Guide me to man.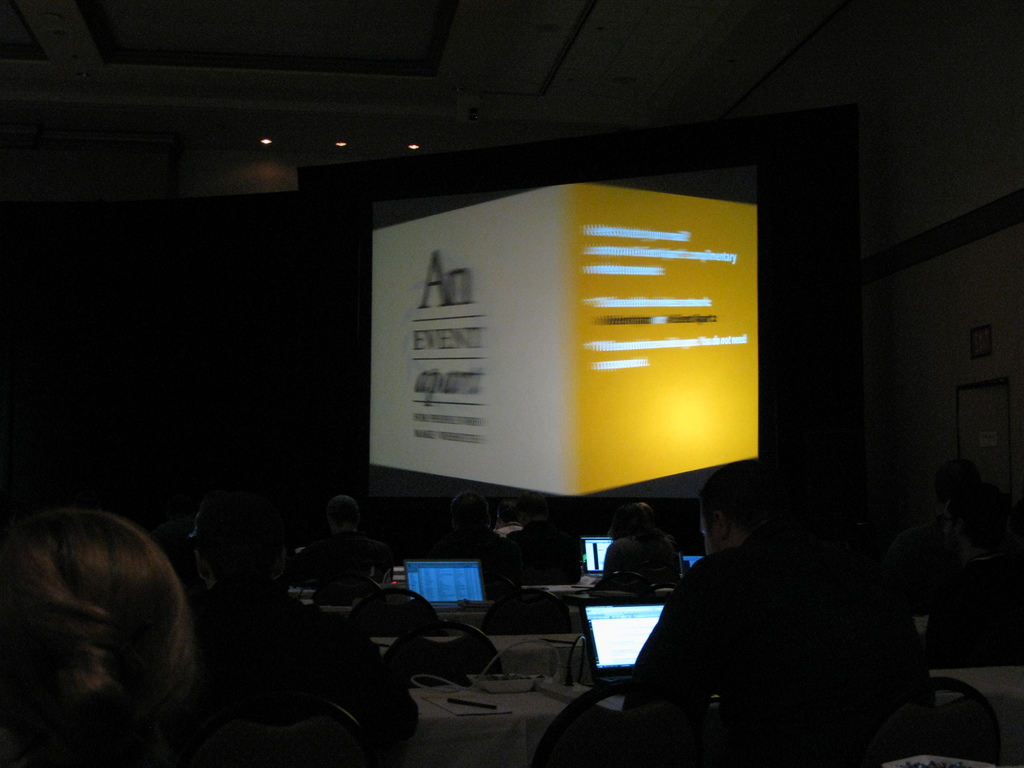
Guidance: box(430, 492, 504, 559).
